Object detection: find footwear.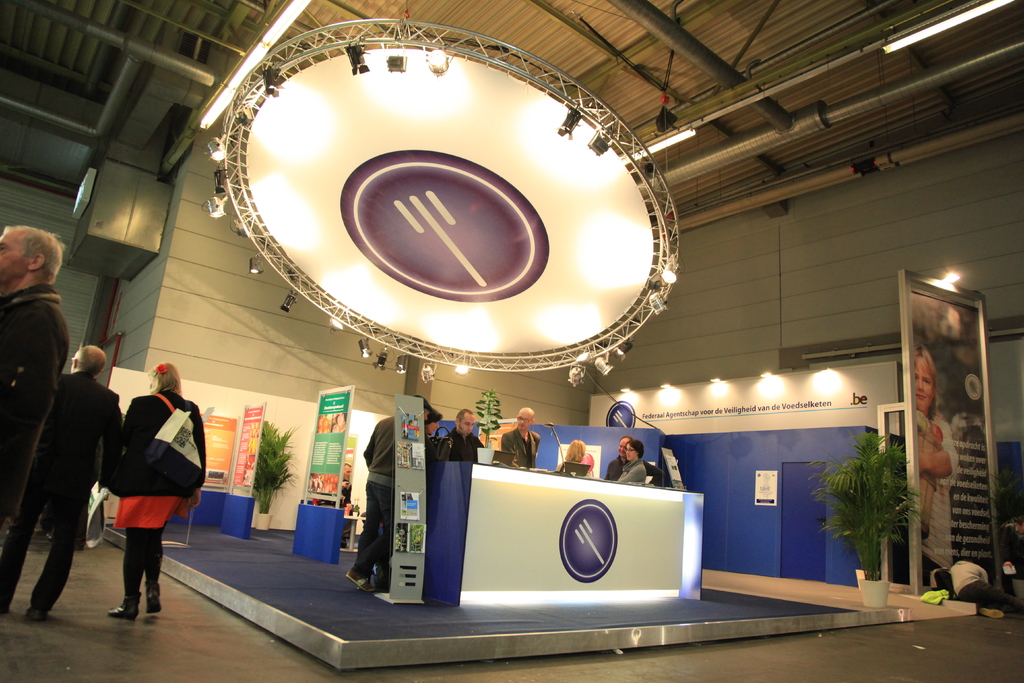
bbox=(347, 574, 368, 588).
